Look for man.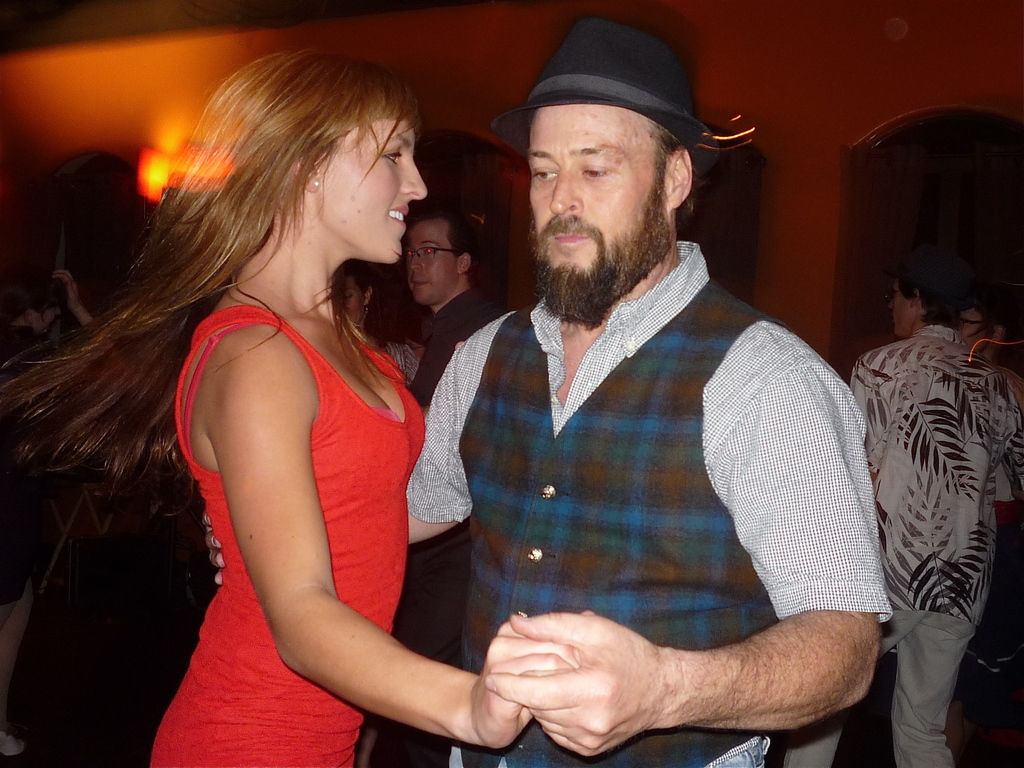
Found: <region>360, 193, 513, 767</region>.
